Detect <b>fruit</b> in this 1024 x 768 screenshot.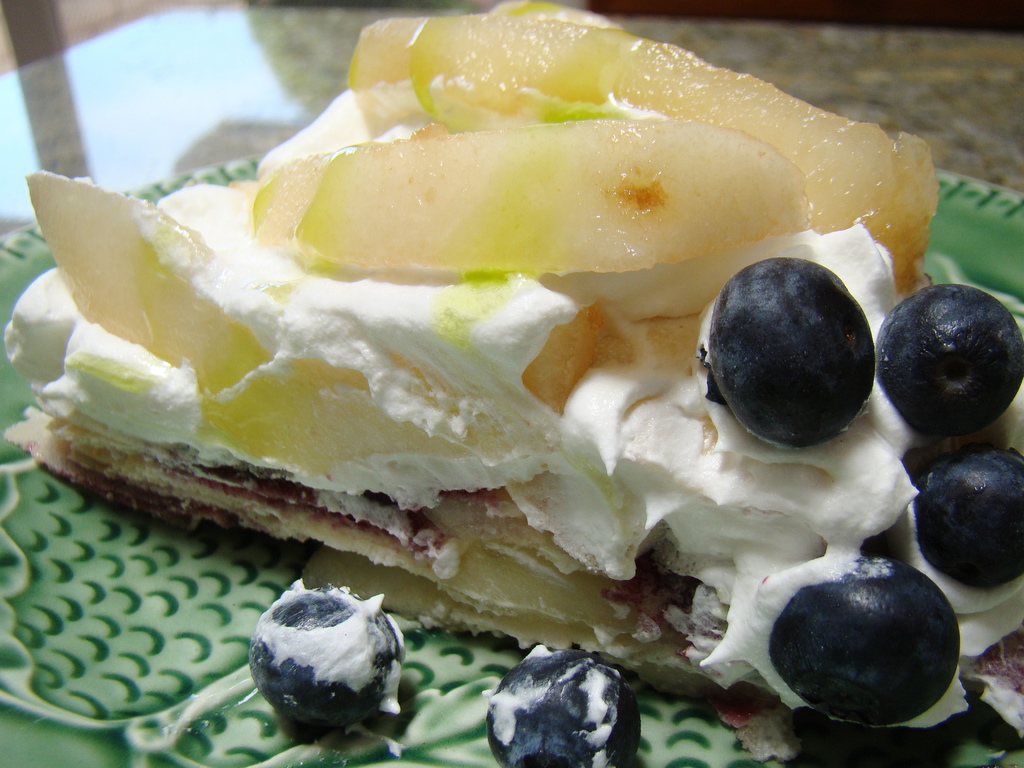
Detection: locate(763, 554, 976, 767).
